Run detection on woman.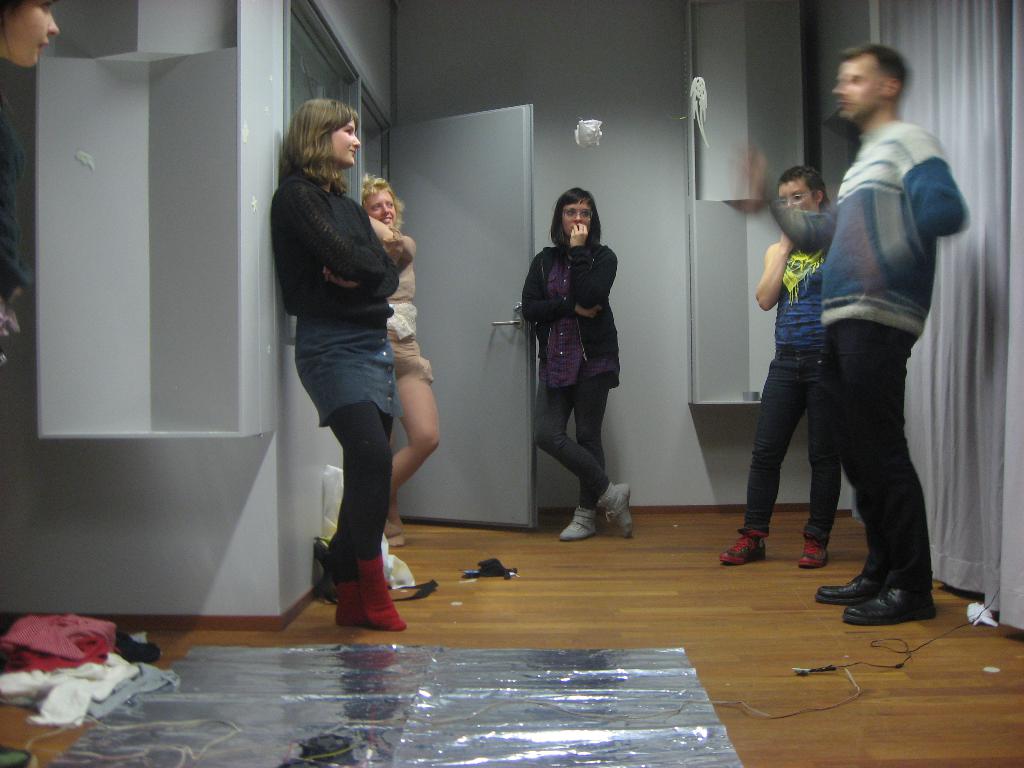
Result: region(520, 184, 637, 543).
